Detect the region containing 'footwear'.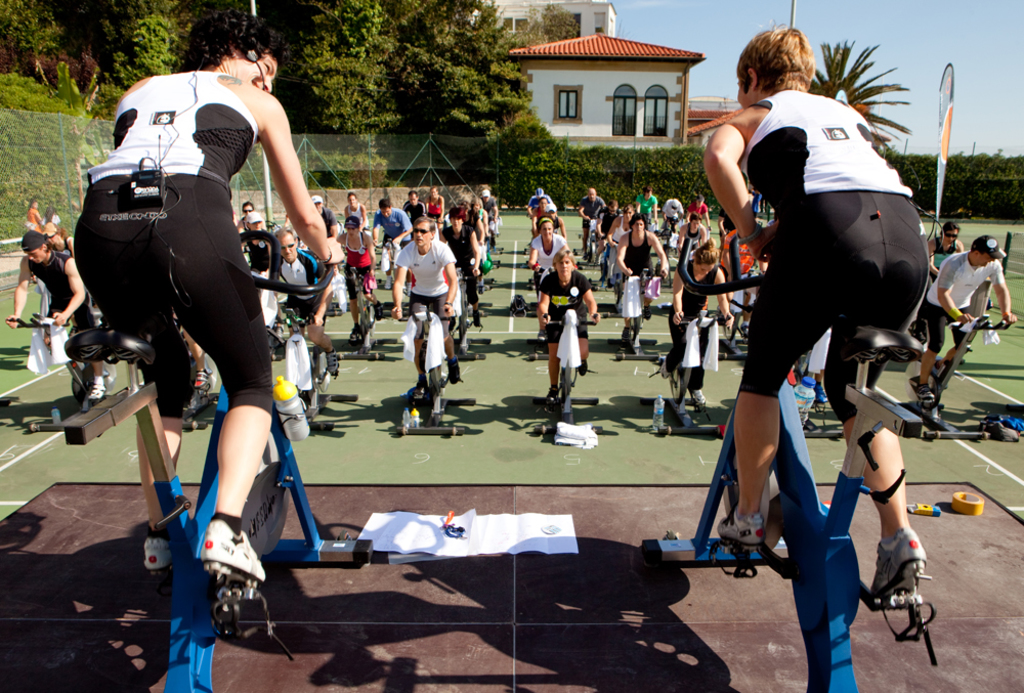
[left=546, top=387, right=557, bottom=404].
